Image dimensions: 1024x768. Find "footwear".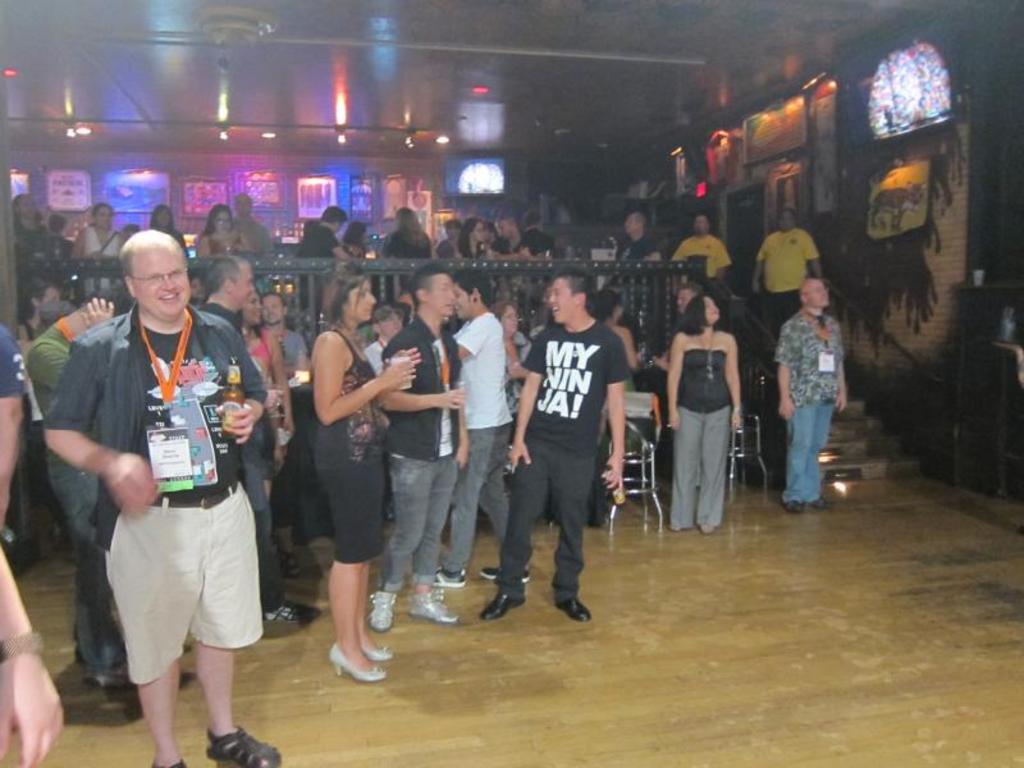
818/499/828/509.
